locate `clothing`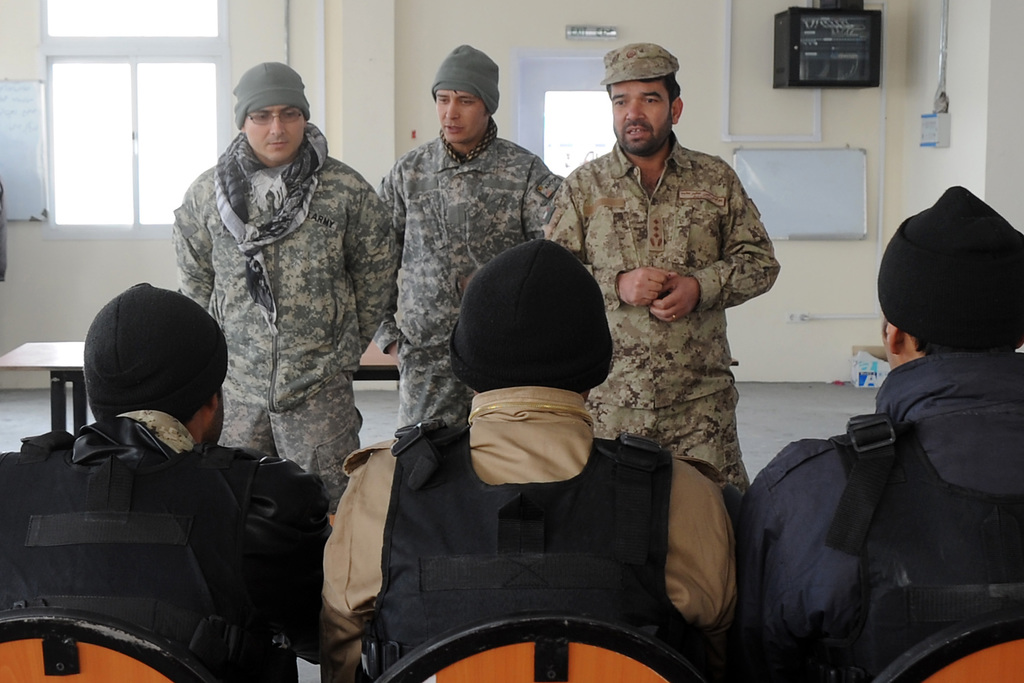
565 88 791 514
